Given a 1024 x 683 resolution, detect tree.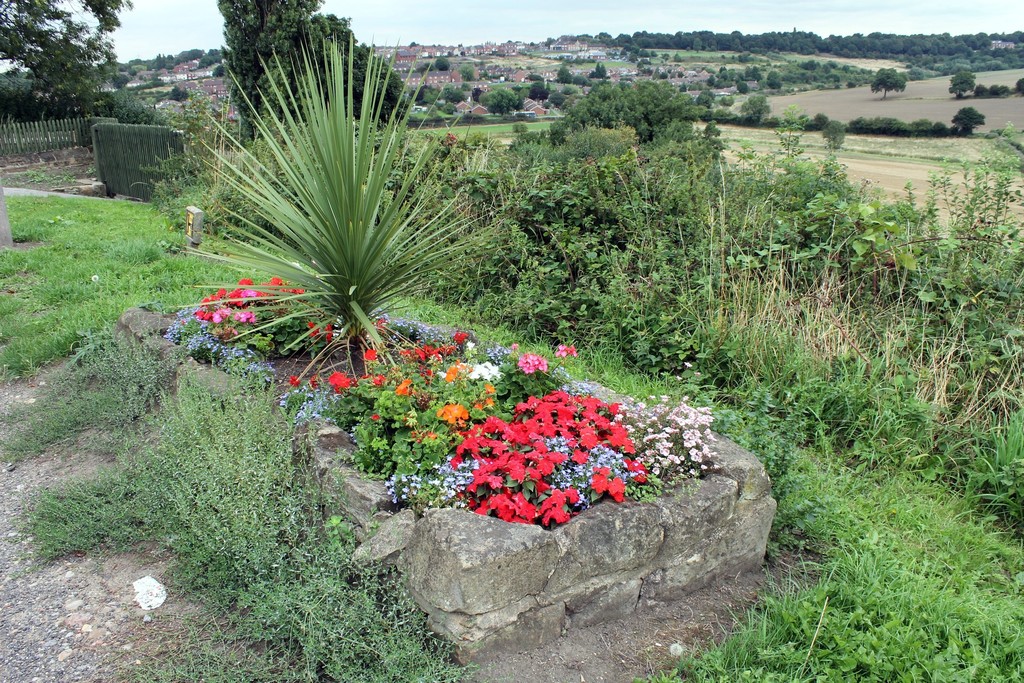
box=[223, 0, 418, 142].
